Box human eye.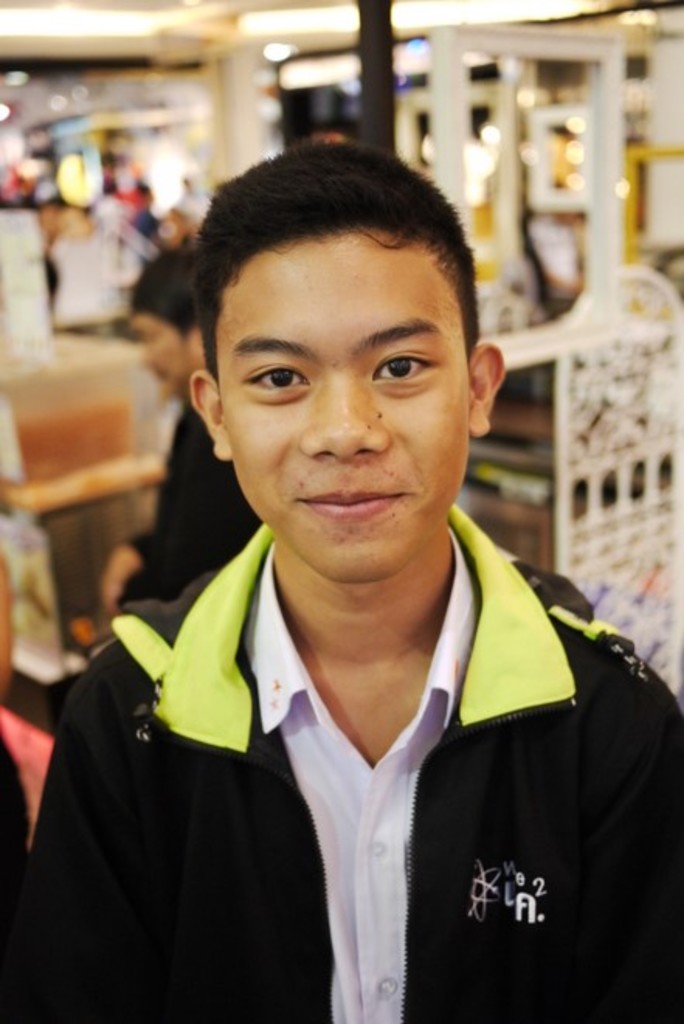
(x1=361, y1=341, x2=436, y2=396).
